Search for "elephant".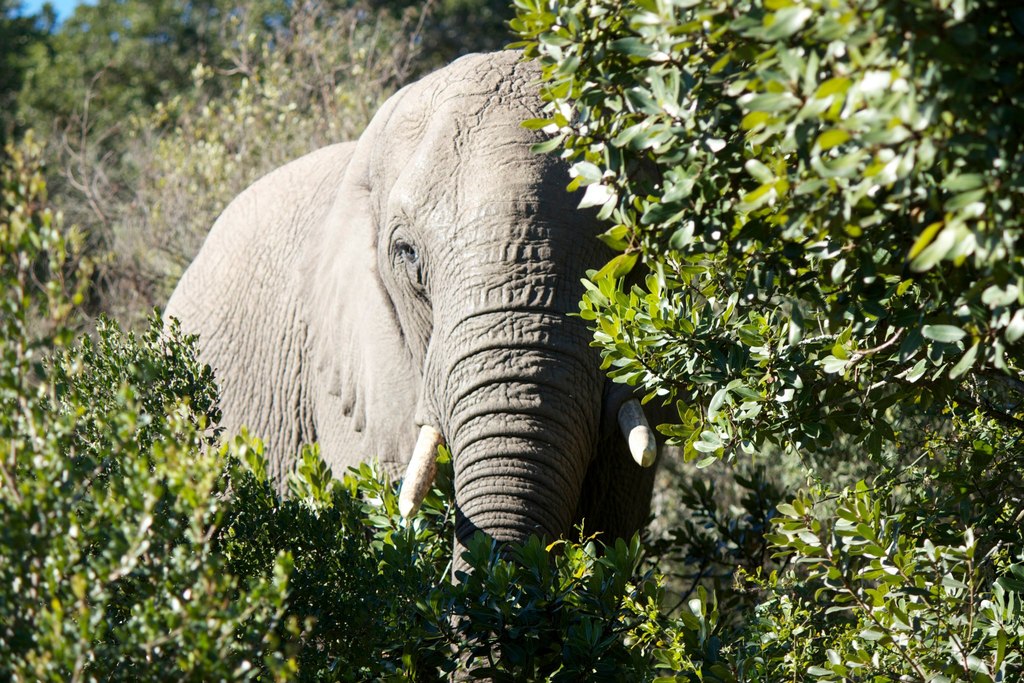
Found at bbox=[172, 54, 653, 583].
